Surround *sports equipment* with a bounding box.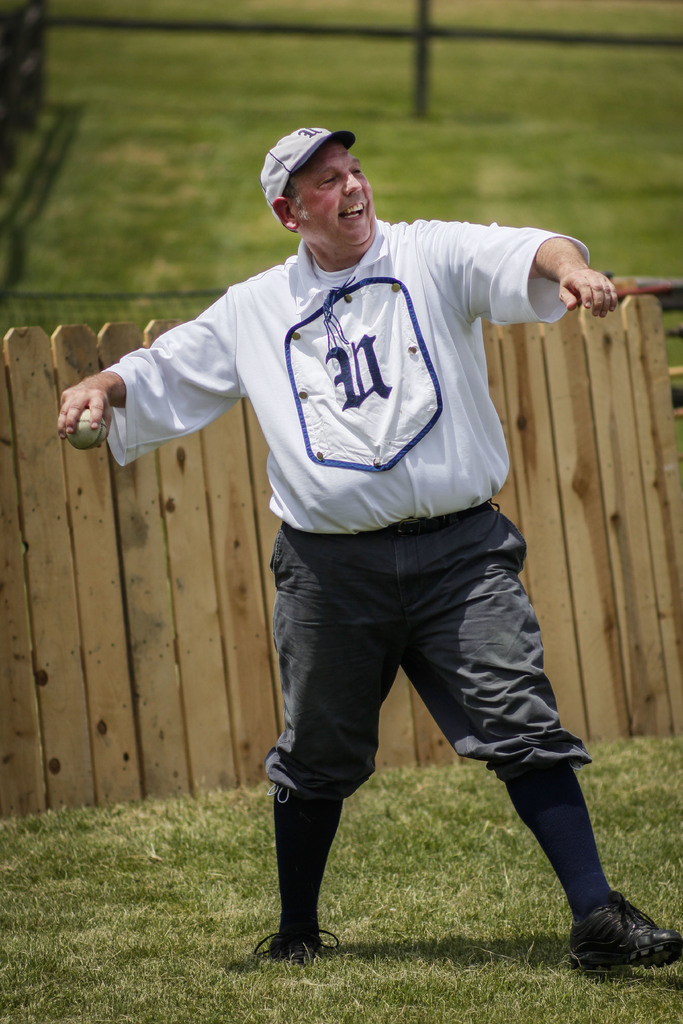
<region>65, 410, 106, 448</region>.
